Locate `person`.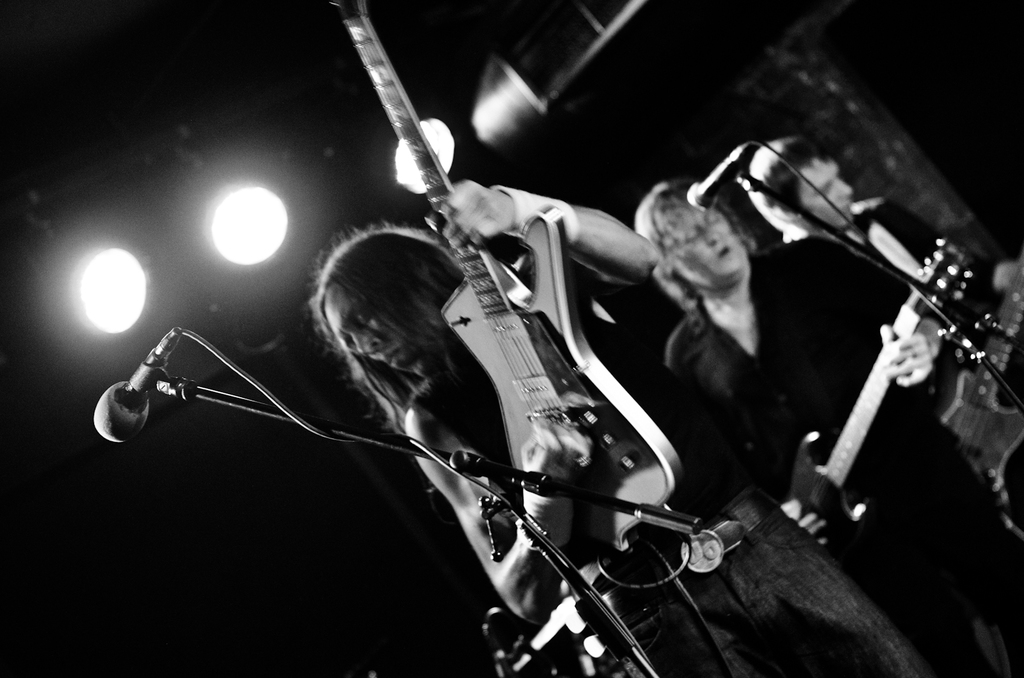
Bounding box: region(742, 134, 1023, 507).
